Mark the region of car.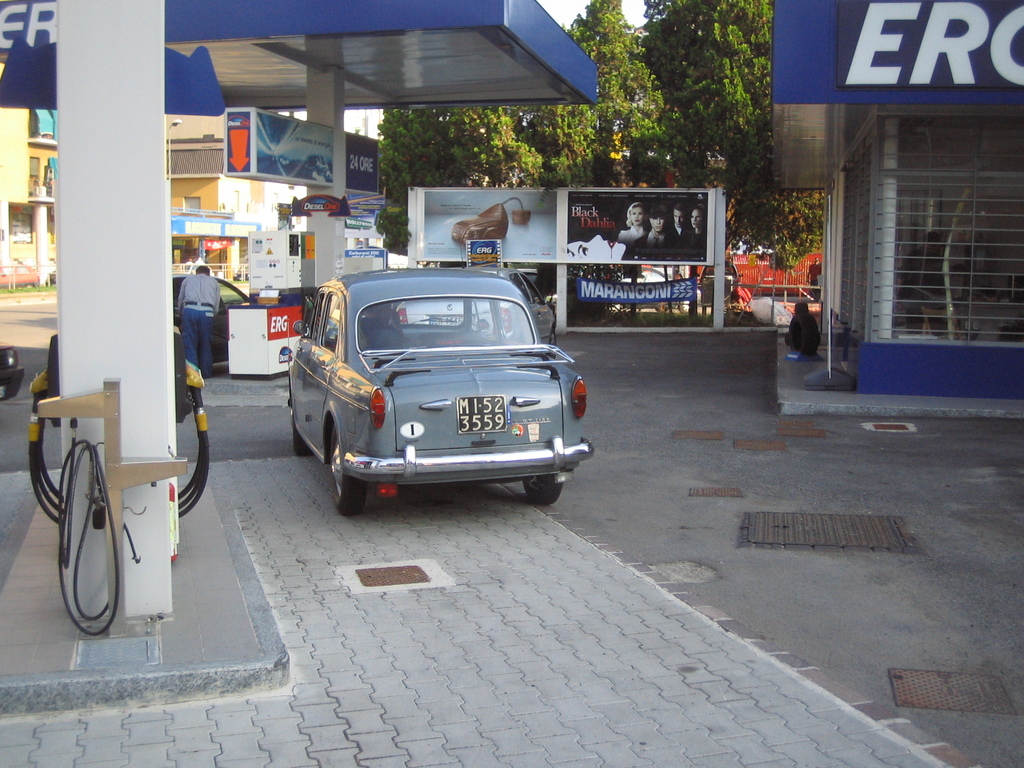
Region: 165 269 255 378.
